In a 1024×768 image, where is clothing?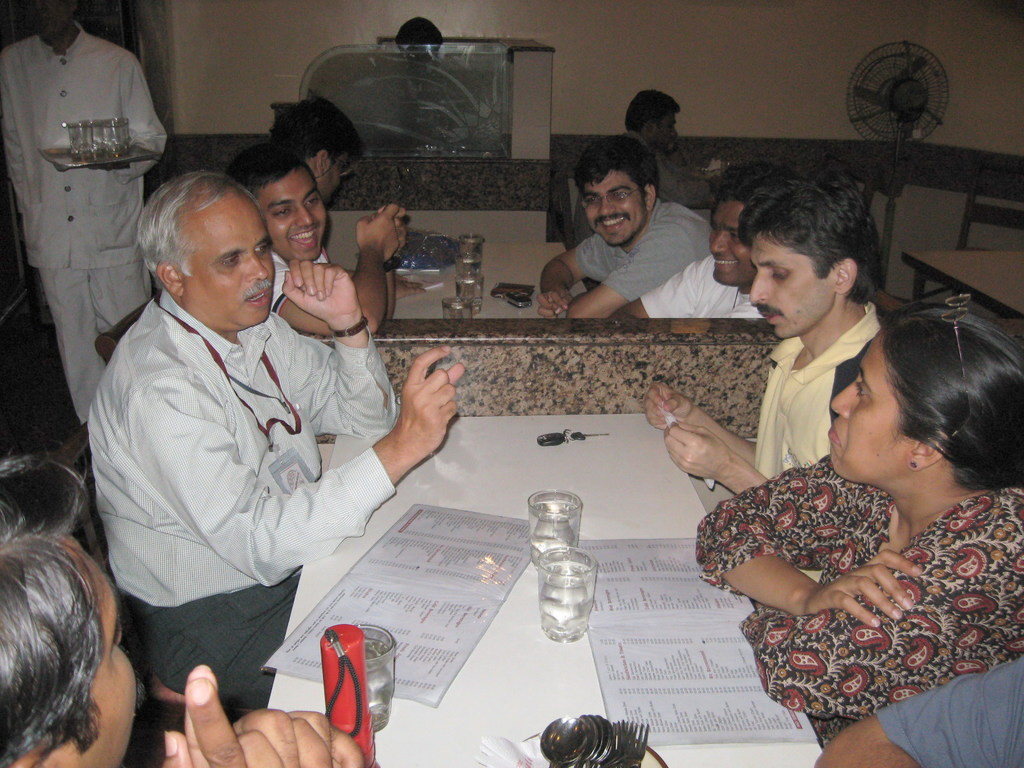
{"x1": 0, "y1": 19, "x2": 163, "y2": 426}.
